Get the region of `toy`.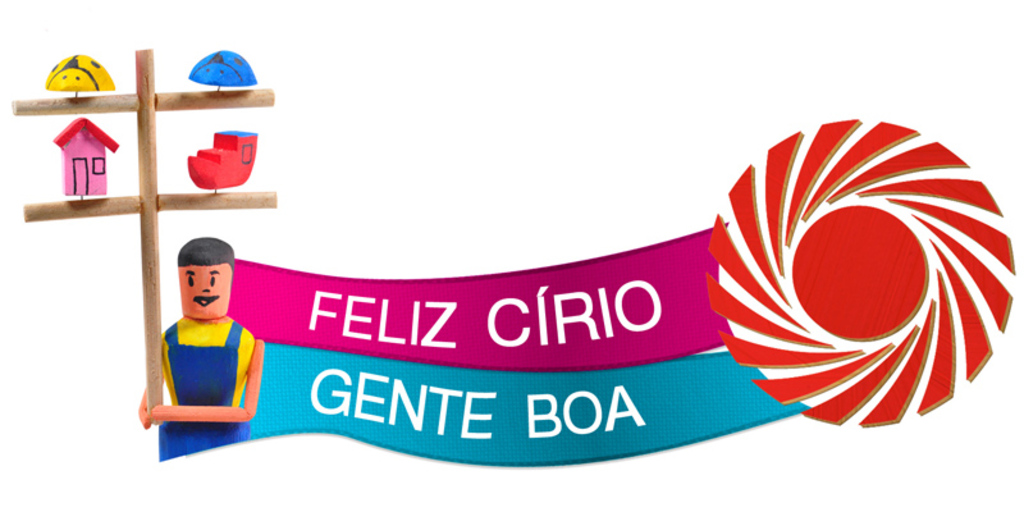
45,51,116,95.
